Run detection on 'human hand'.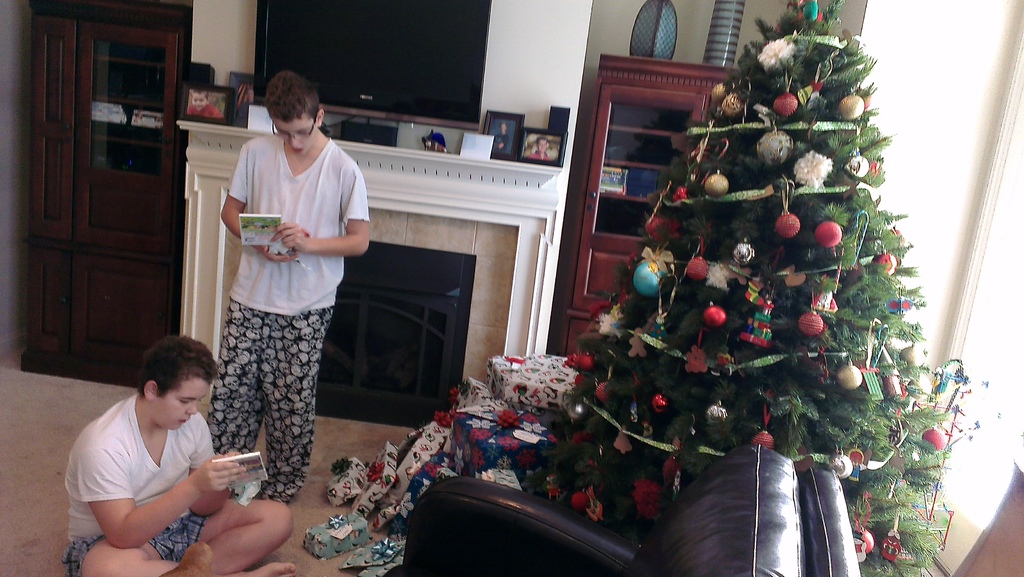
Result: detection(172, 448, 250, 522).
